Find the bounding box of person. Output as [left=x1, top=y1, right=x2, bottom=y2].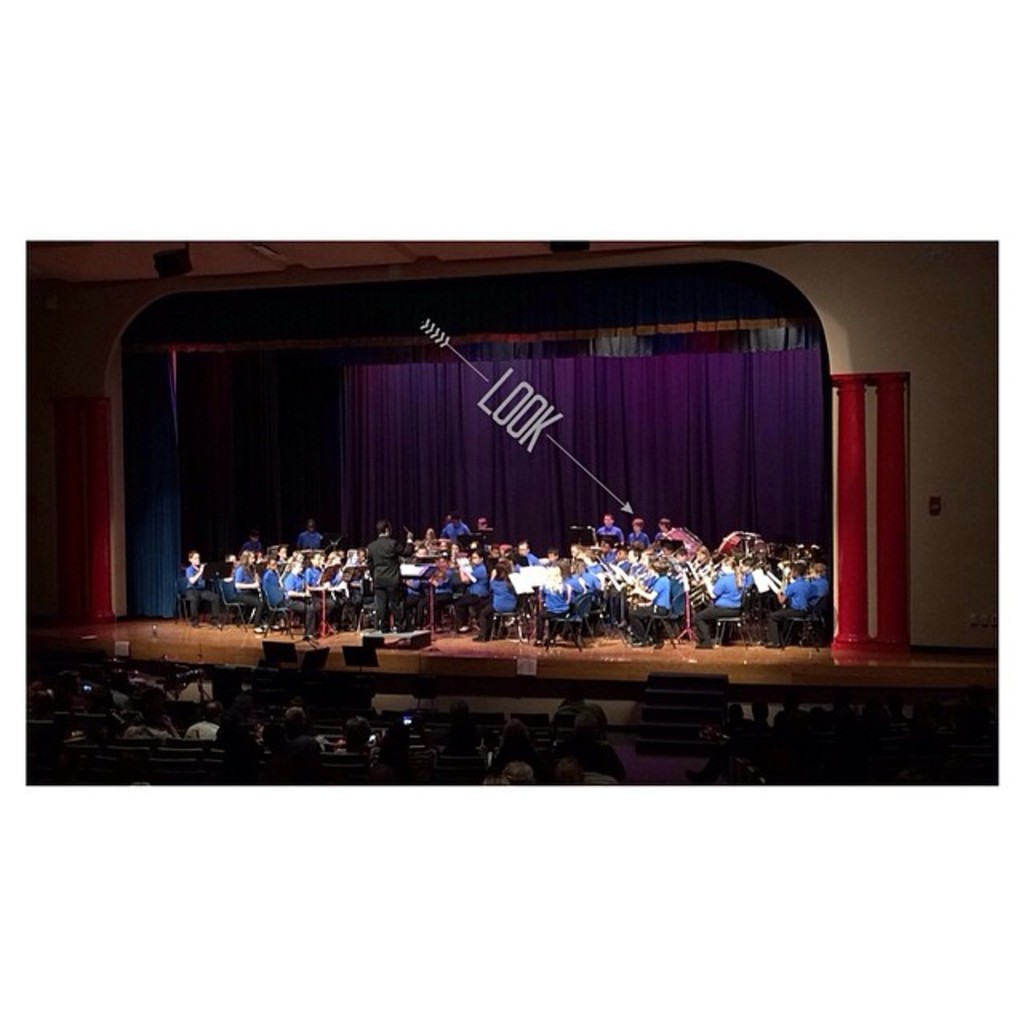
[left=366, top=522, right=411, bottom=632].
